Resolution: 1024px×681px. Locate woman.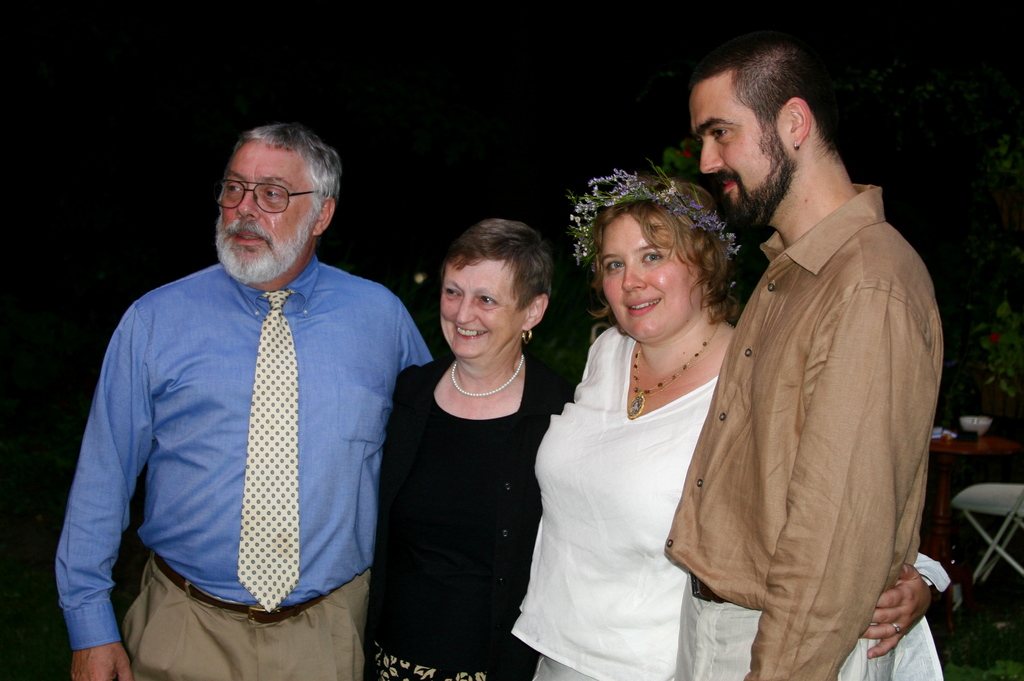
<bbox>510, 156, 956, 680</bbox>.
